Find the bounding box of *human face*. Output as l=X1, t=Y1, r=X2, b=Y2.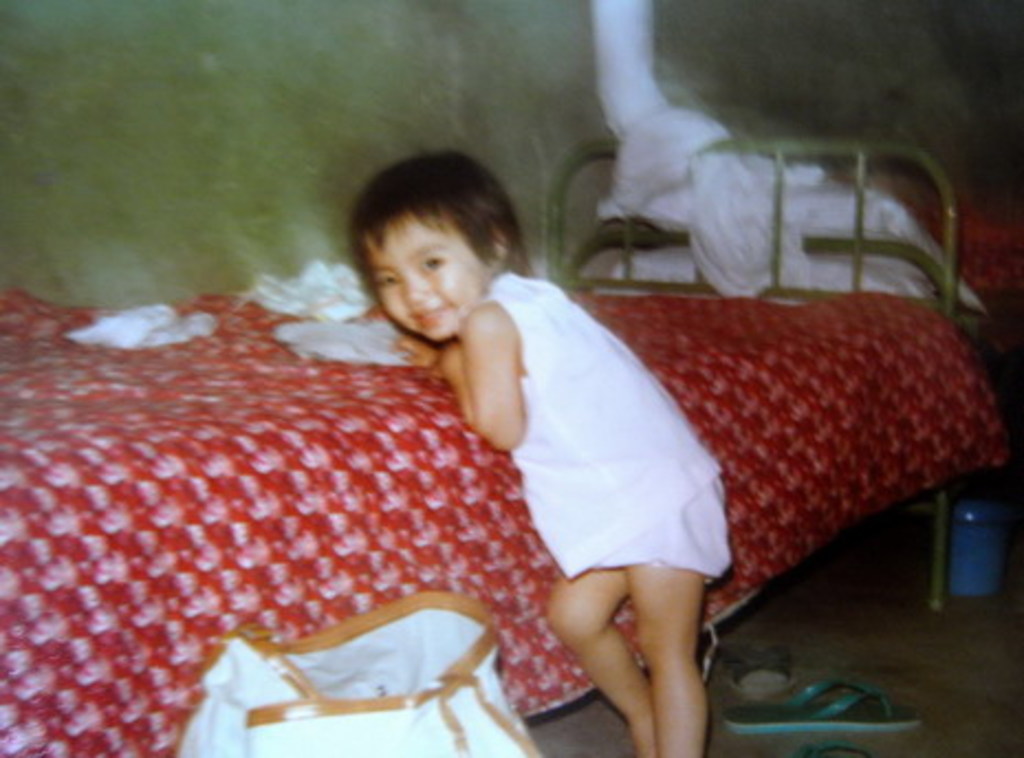
l=361, t=216, r=487, b=344.
